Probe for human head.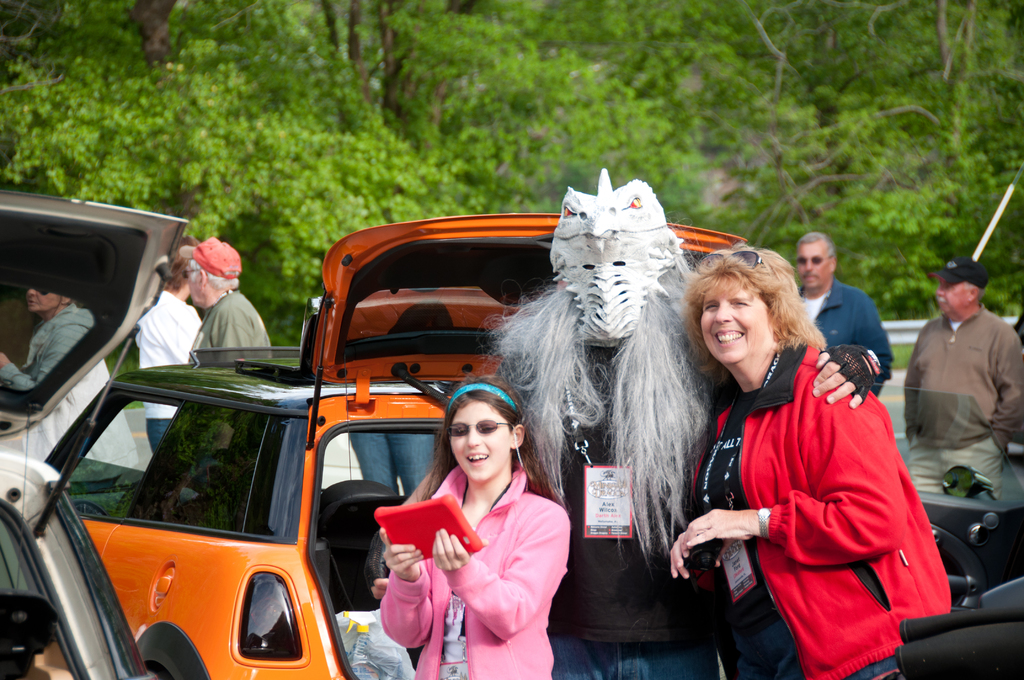
Probe result: detection(24, 290, 68, 312).
